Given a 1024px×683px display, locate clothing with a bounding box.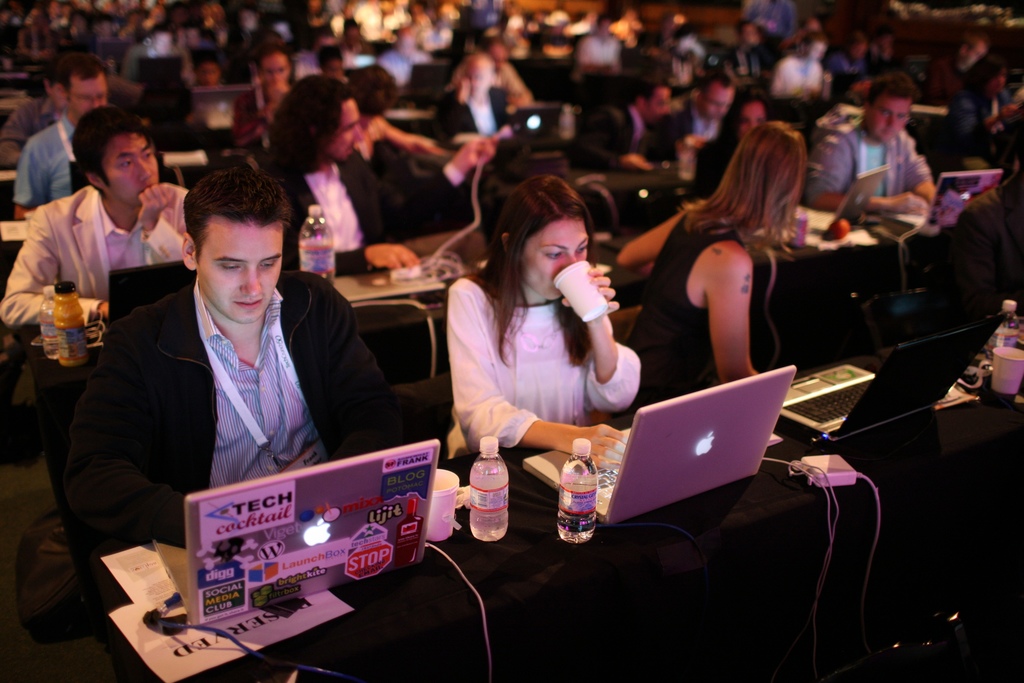
Located: [x1=802, y1=126, x2=931, y2=204].
